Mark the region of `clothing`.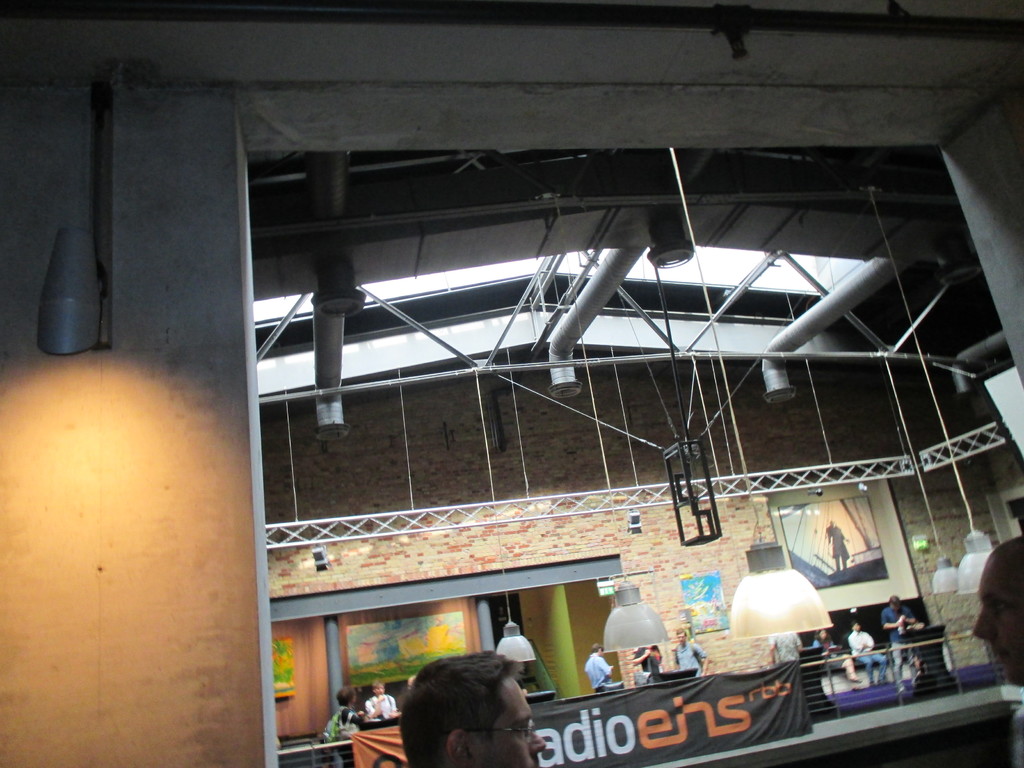
Region: (670,637,708,678).
